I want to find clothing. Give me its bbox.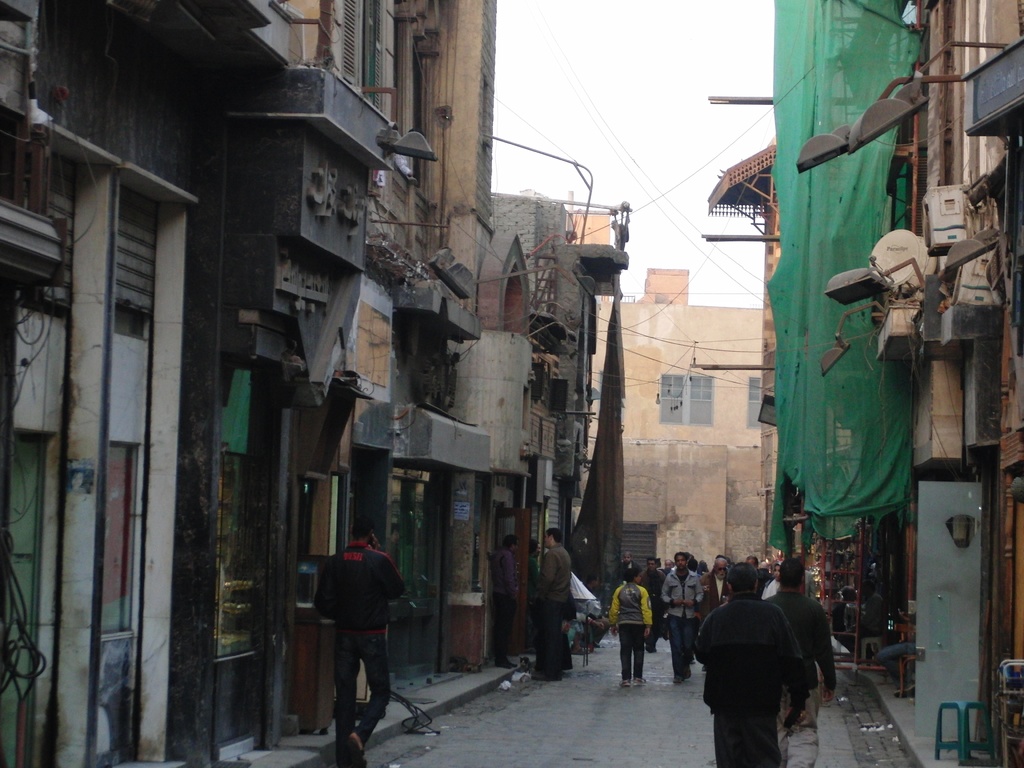
[698,594,809,767].
